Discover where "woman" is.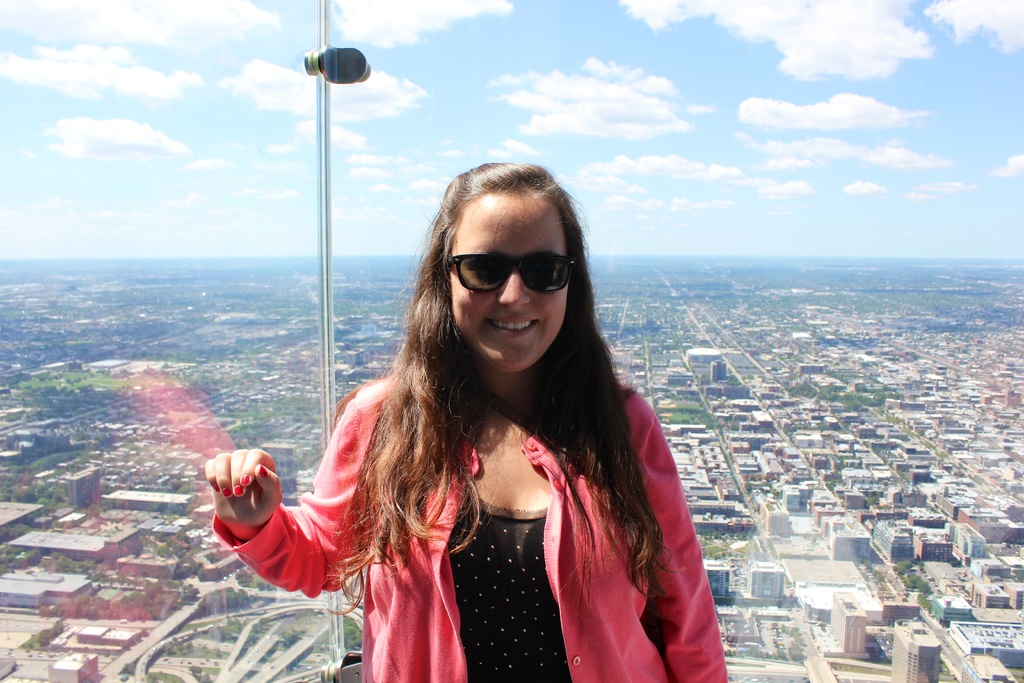
Discovered at box=[257, 170, 693, 682].
